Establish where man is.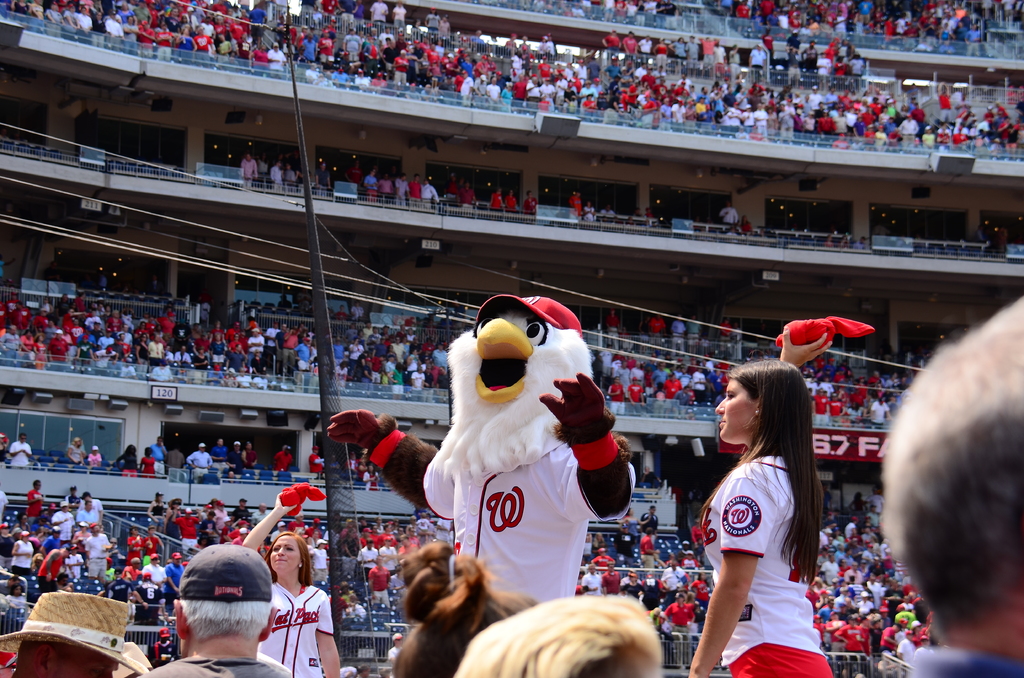
Established at Rect(153, 335, 164, 359).
